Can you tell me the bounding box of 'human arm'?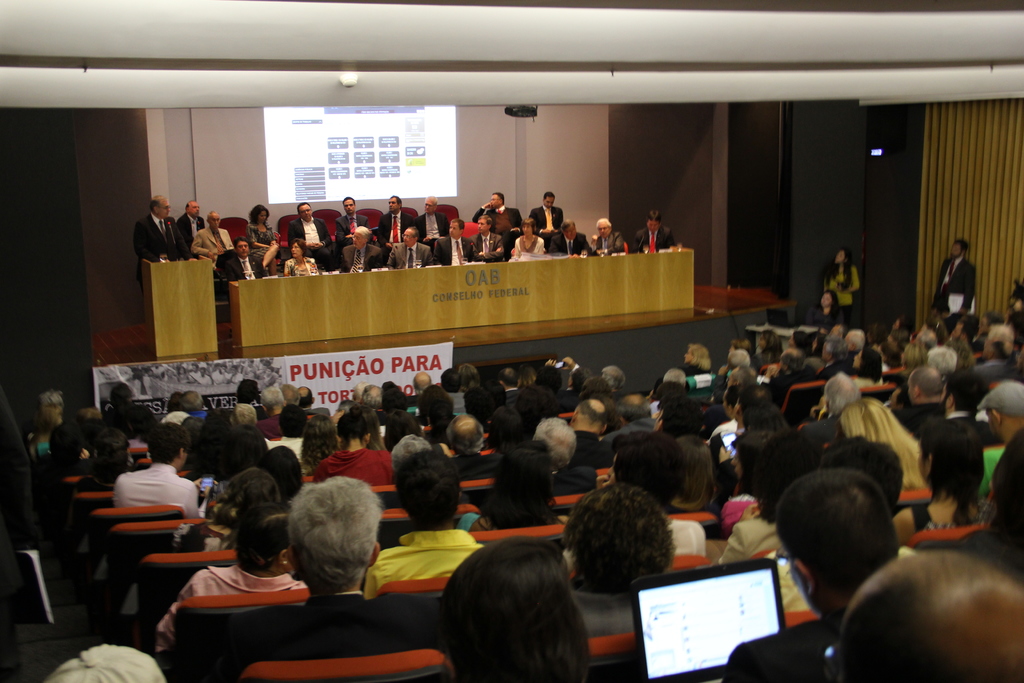
box(717, 363, 729, 378).
